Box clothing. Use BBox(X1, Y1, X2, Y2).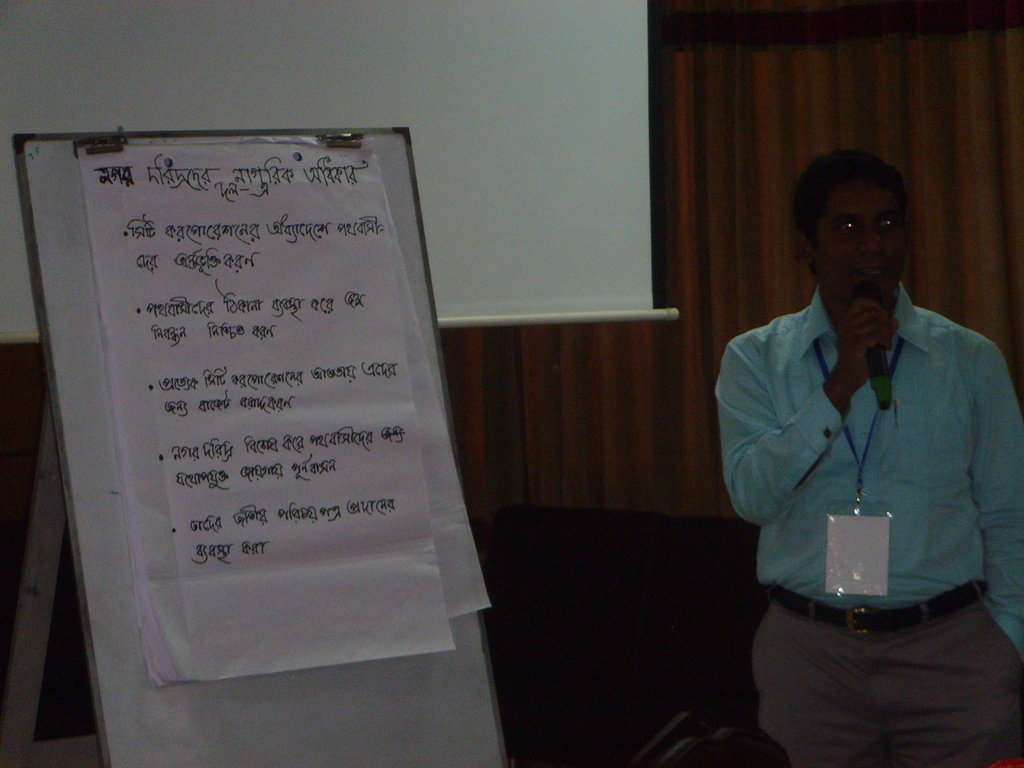
BBox(749, 578, 1023, 767).
